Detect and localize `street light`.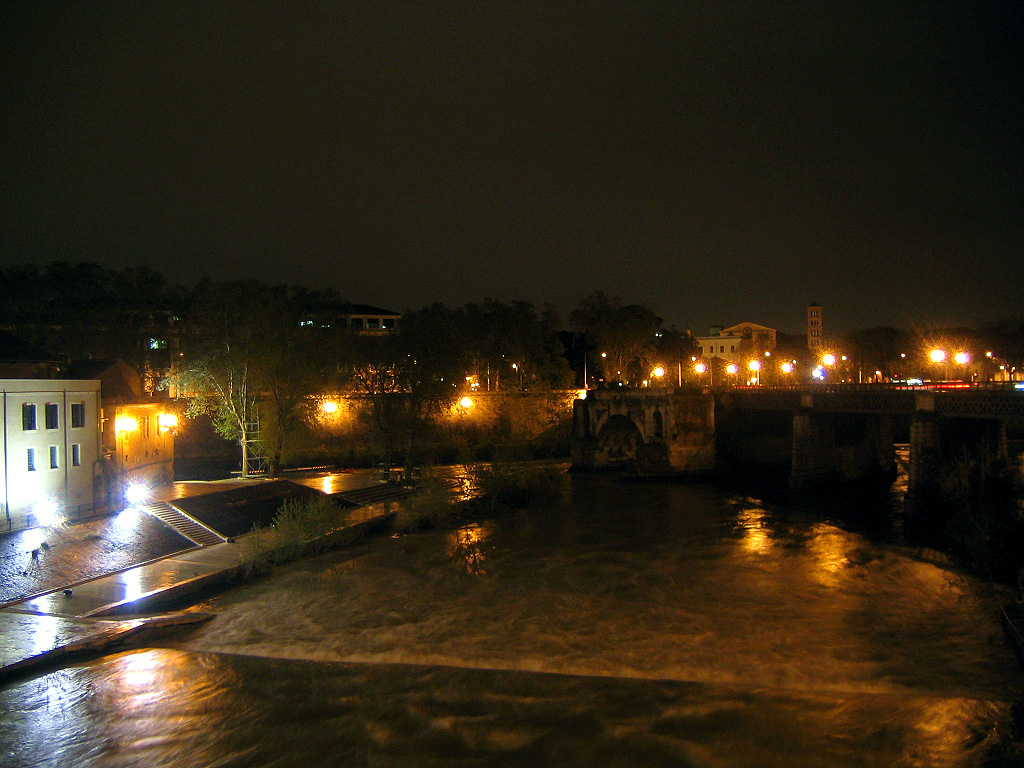
Localized at [982, 346, 991, 373].
